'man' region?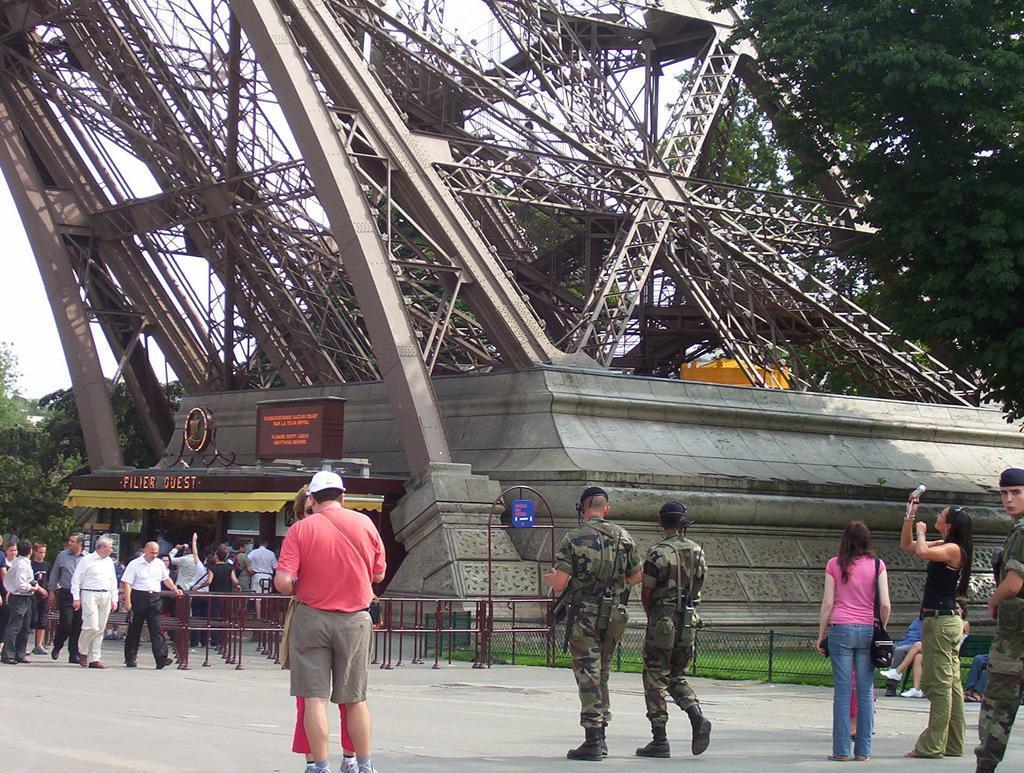
{"left": 0, "top": 532, "right": 18, "bottom": 572}
